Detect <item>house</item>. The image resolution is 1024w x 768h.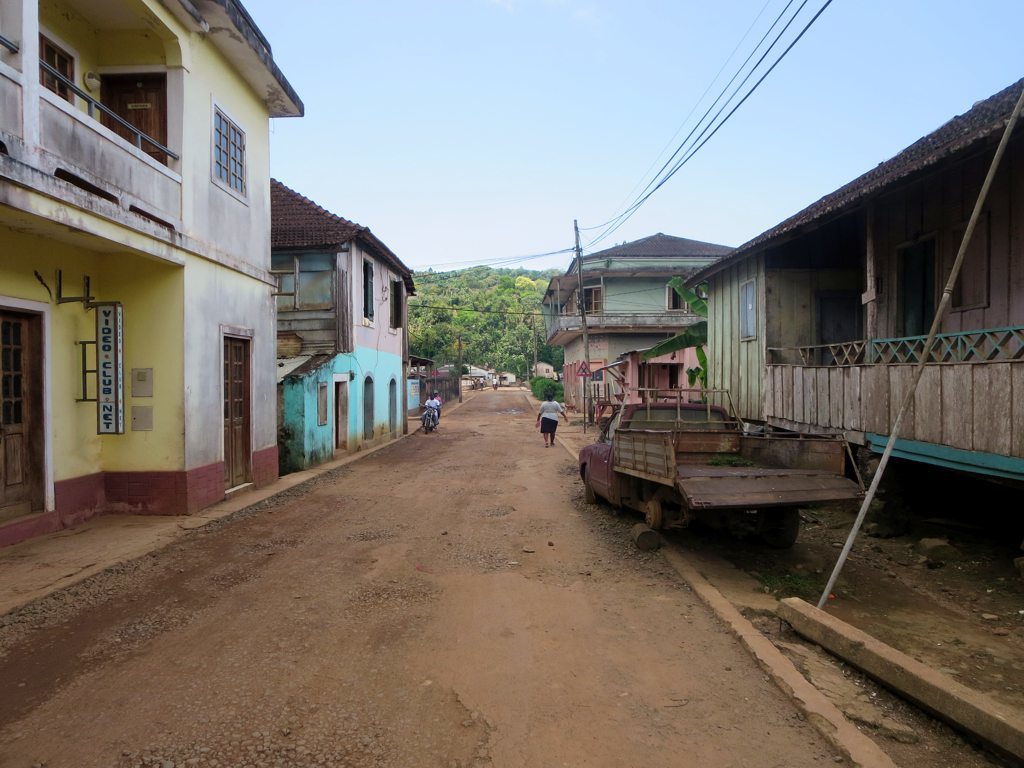
bbox=(680, 71, 1018, 496).
